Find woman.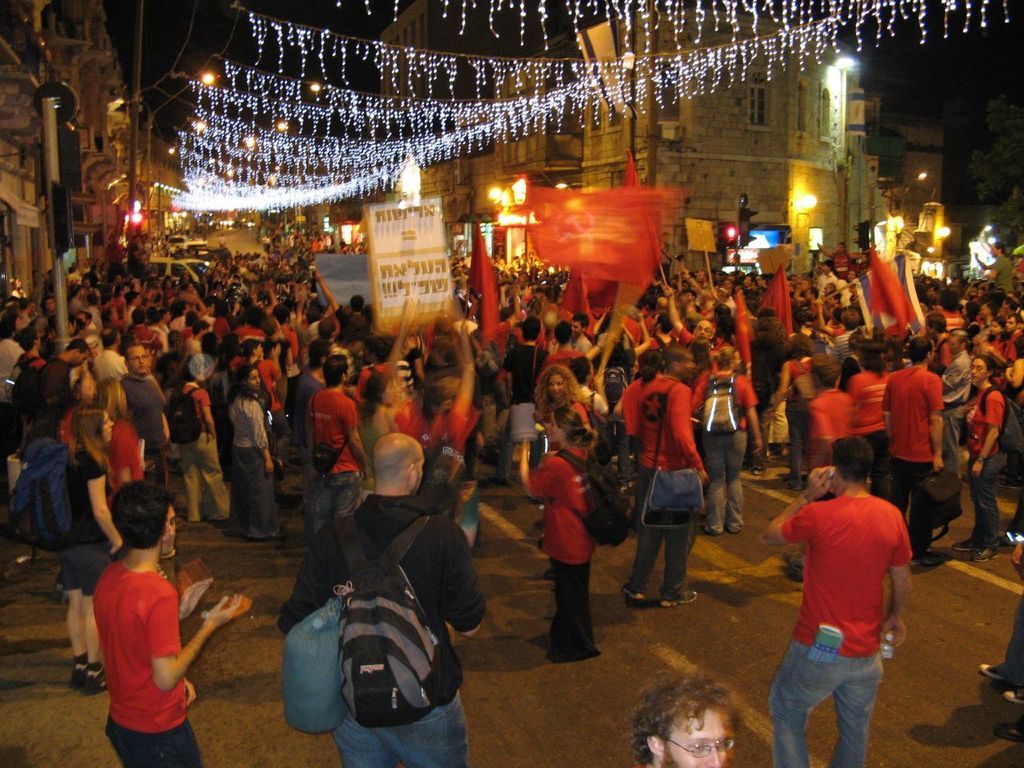
rect(846, 340, 890, 500).
